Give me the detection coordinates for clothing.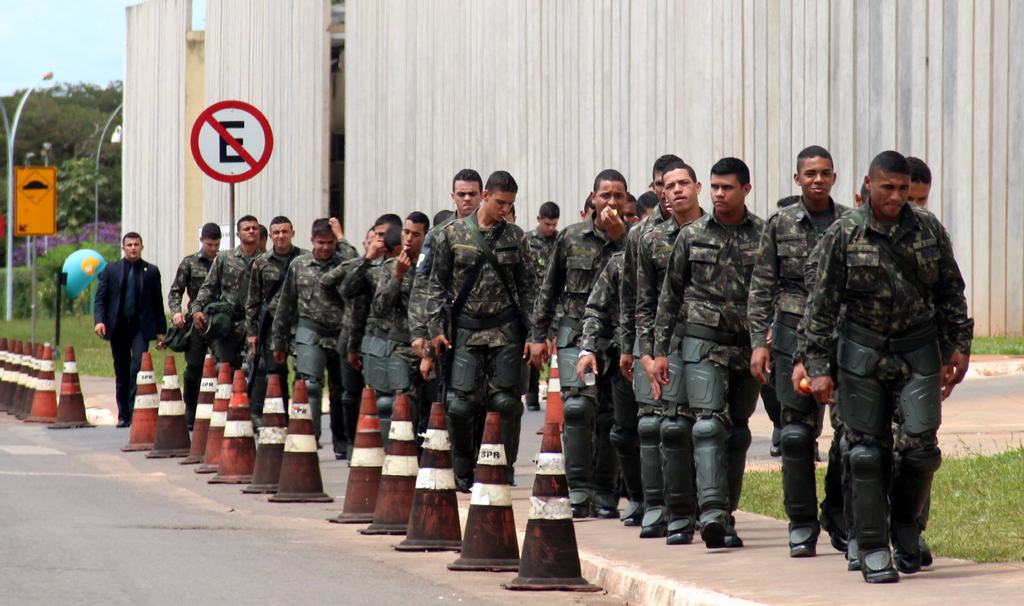
91,257,167,414.
